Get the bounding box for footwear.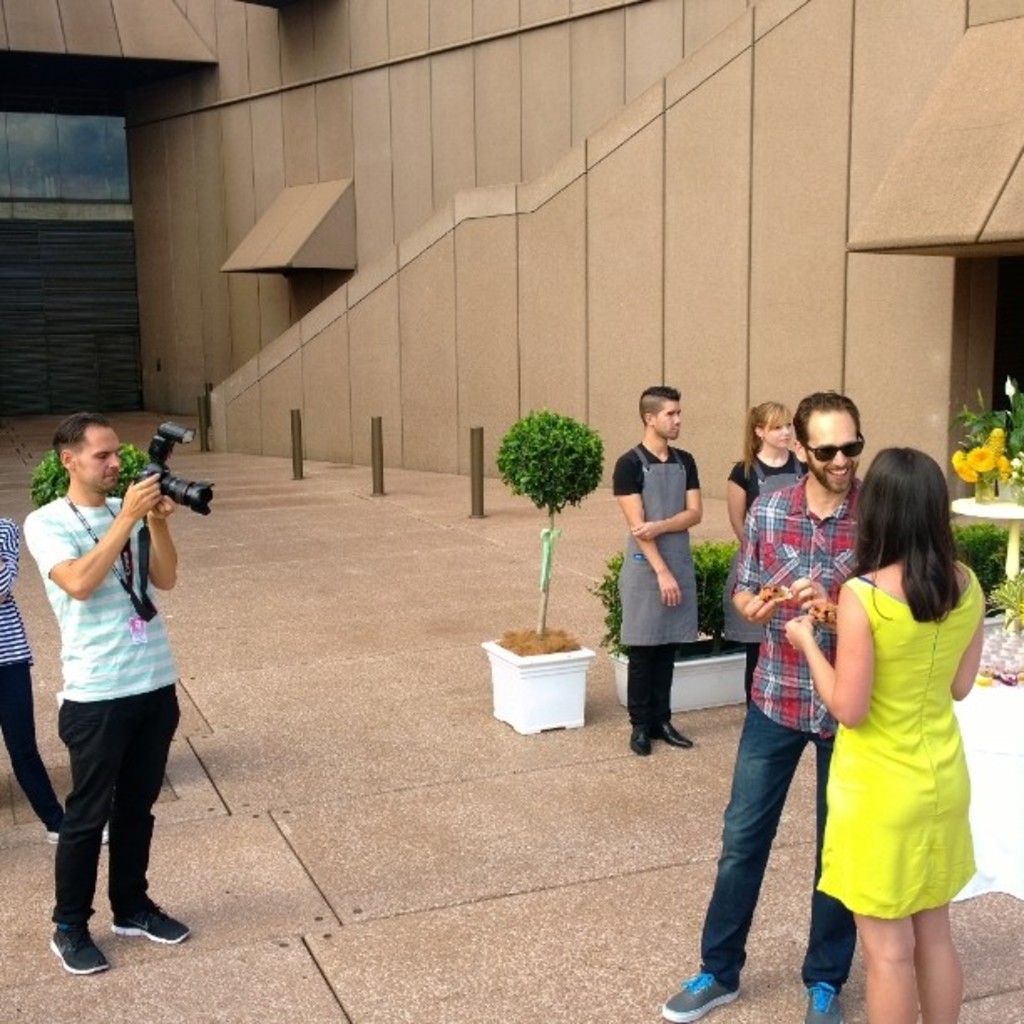
112:899:199:947.
